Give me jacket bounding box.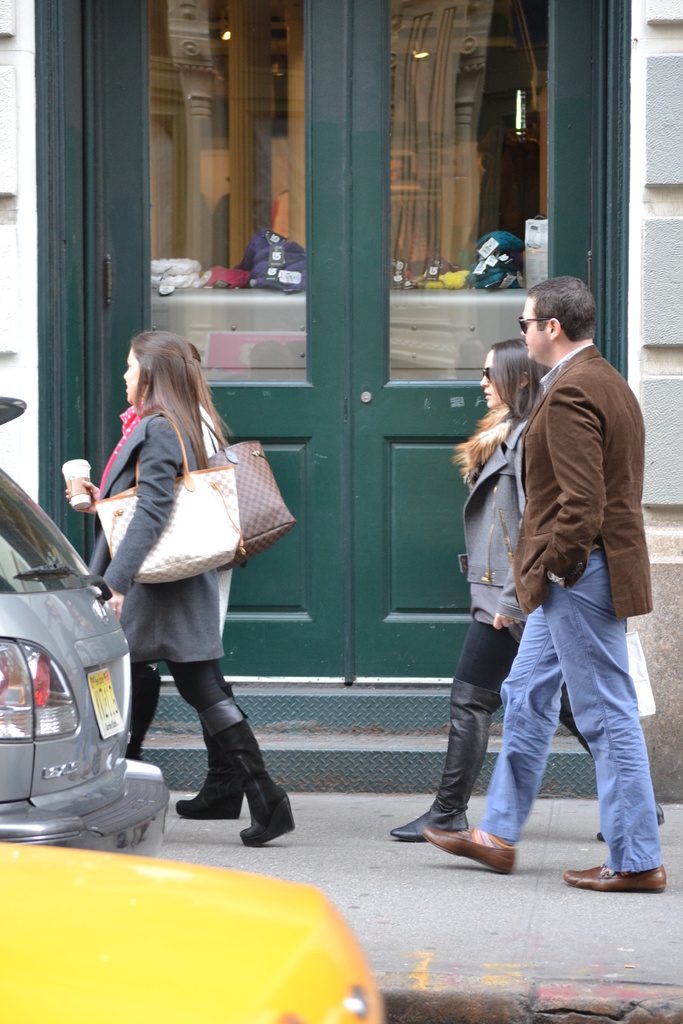
465 303 654 639.
